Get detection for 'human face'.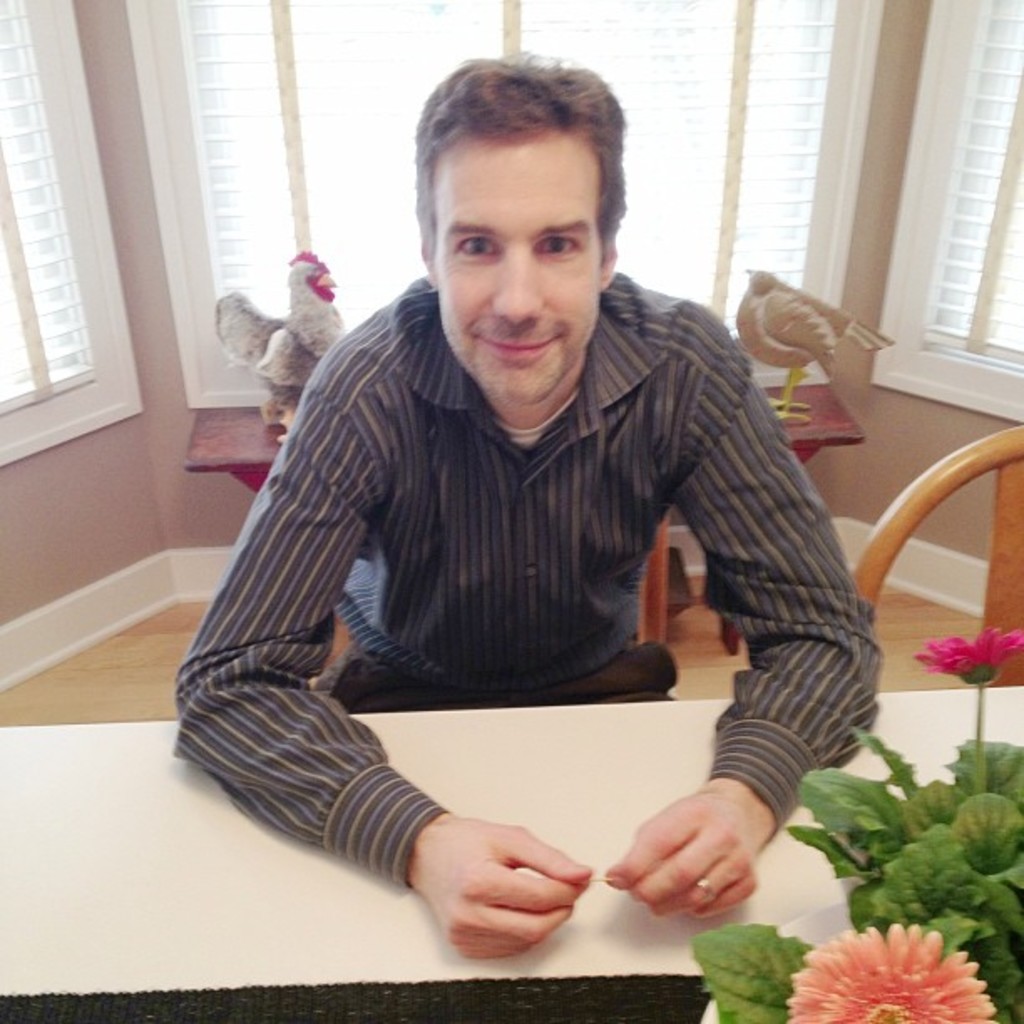
Detection: l=442, t=162, r=599, b=403.
